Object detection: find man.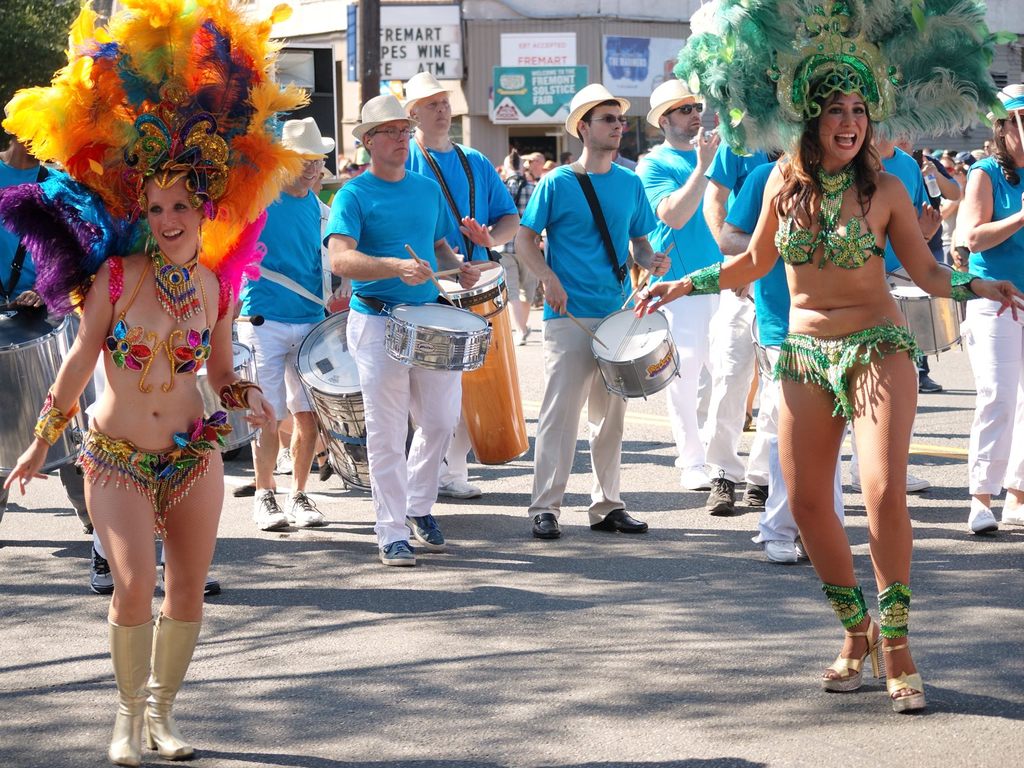
393:67:518:500.
